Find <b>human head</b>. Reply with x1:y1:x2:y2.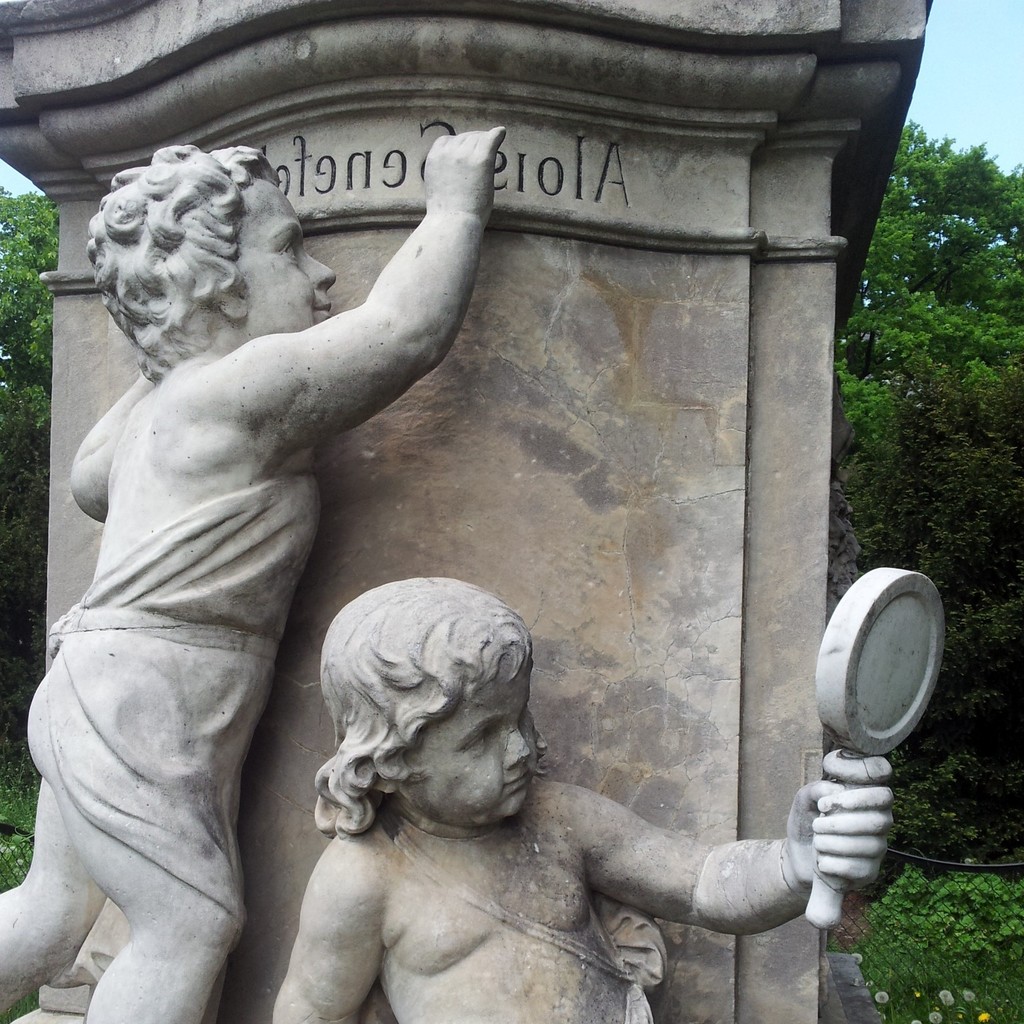
85:139:318:369.
